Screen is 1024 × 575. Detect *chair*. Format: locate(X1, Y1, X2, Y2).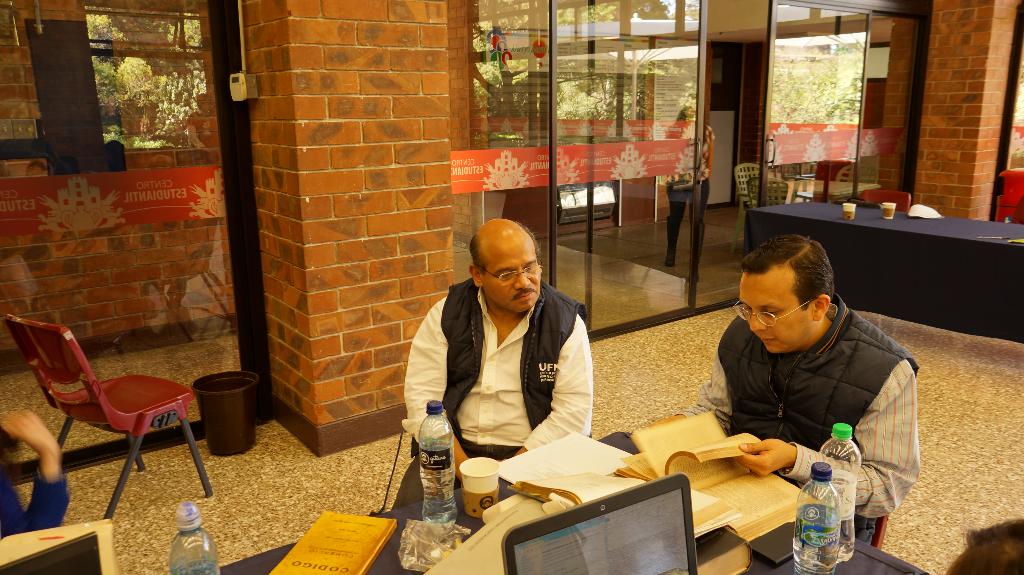
locate(745, 174, 786, 213).
